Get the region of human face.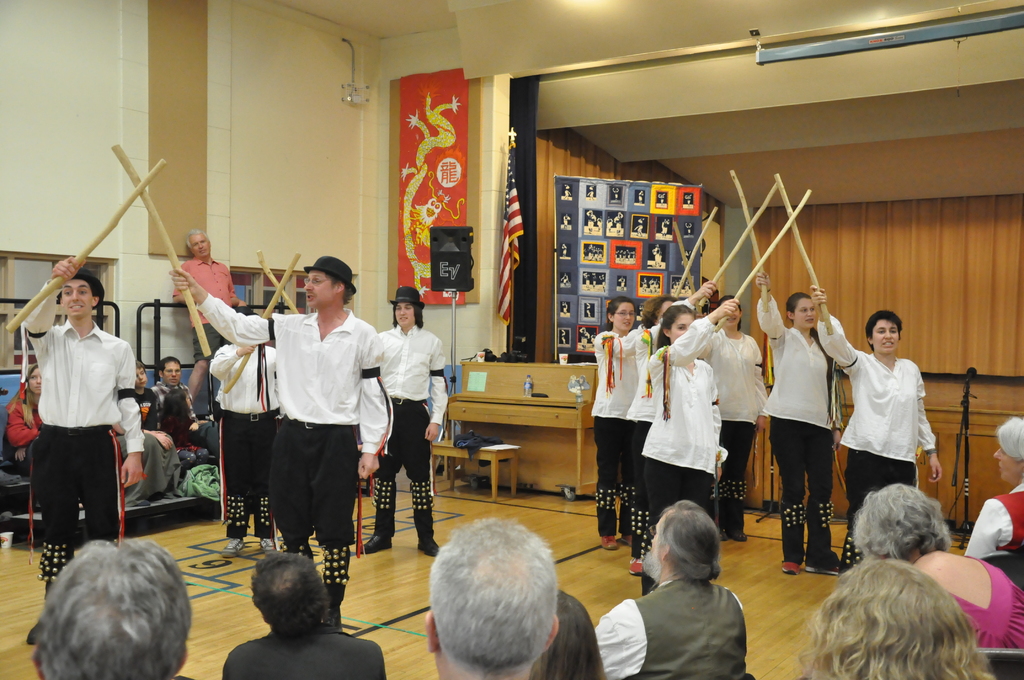
pyautogui.locateOnScreen(723, 307, 742, 325).
